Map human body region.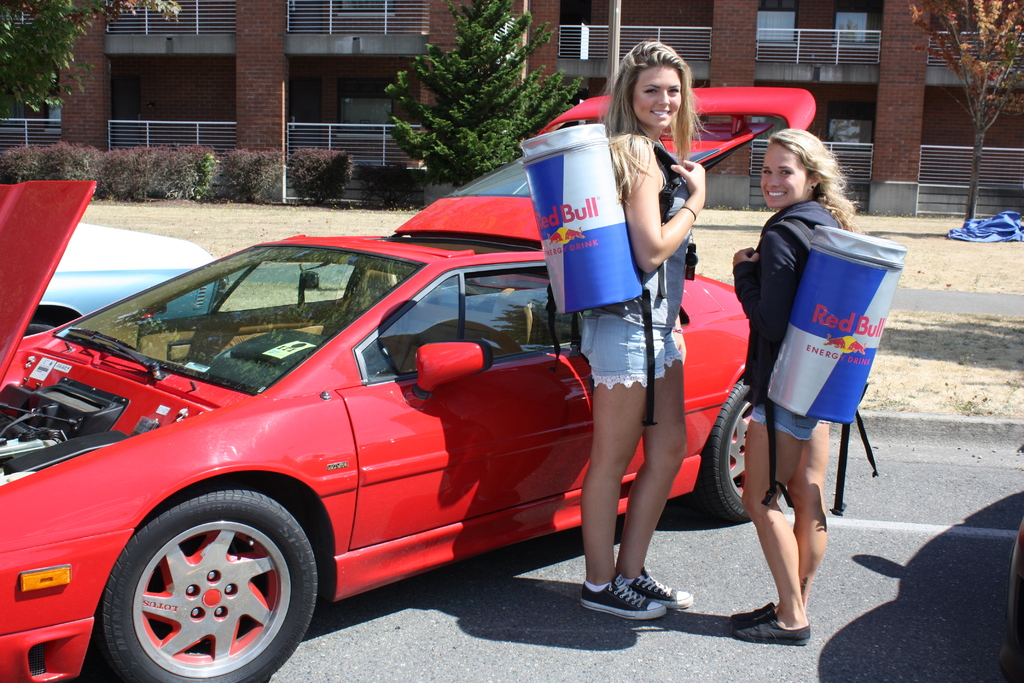
Mapped to l=580, t=44, r=686, b=623.
